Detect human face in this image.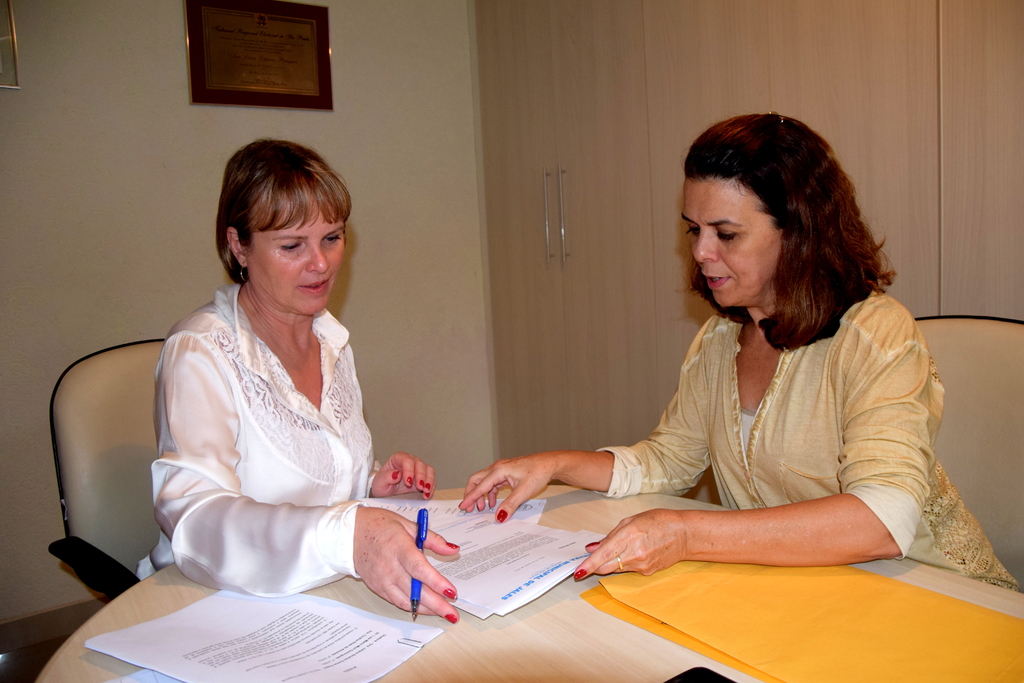
Detection: box=[676, 178, 785, 309].
